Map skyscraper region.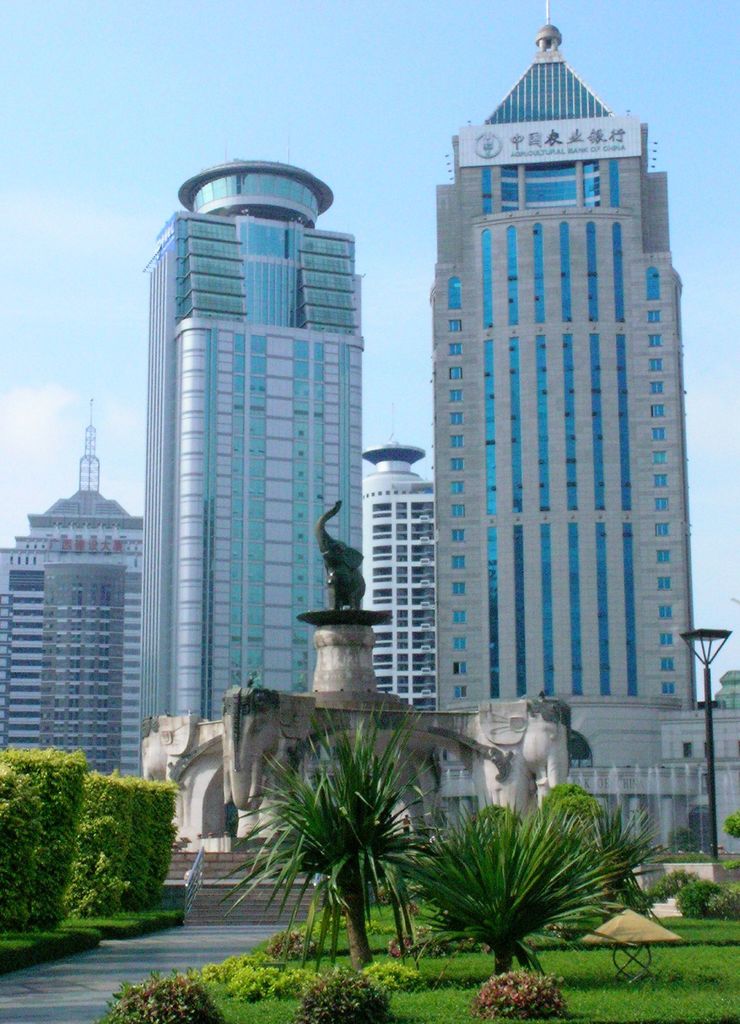
Mapped to rect(427, 0, 721, 868).
